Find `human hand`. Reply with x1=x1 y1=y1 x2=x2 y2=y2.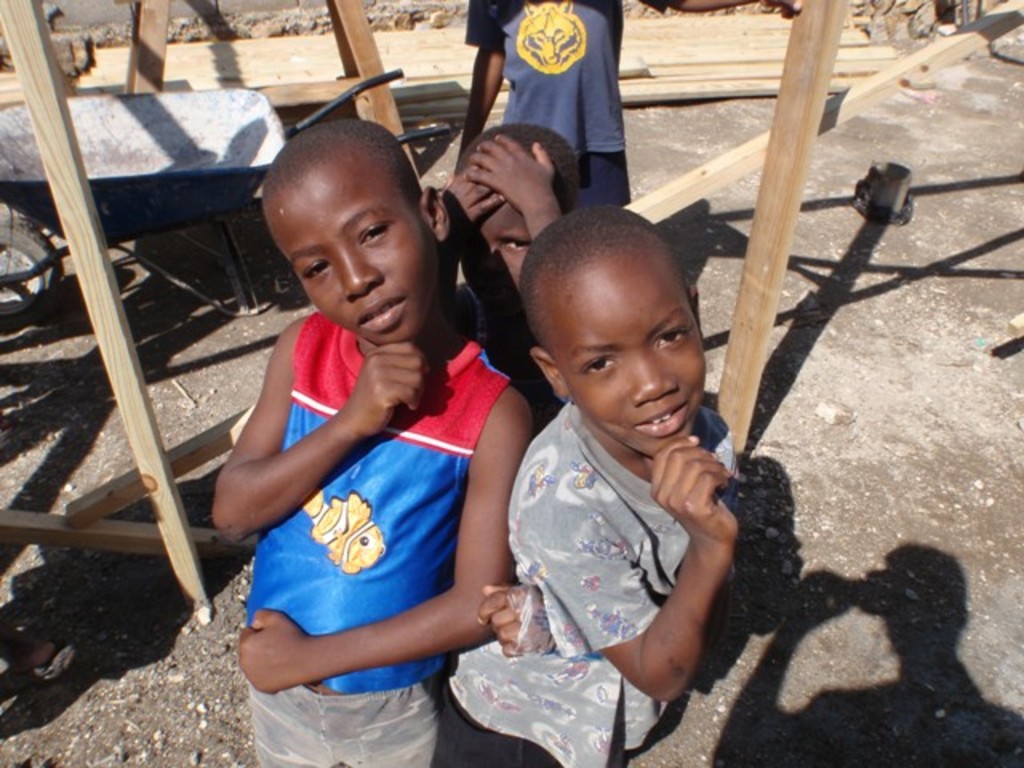
x1=766 y1=0 x2=806 y2=14.
